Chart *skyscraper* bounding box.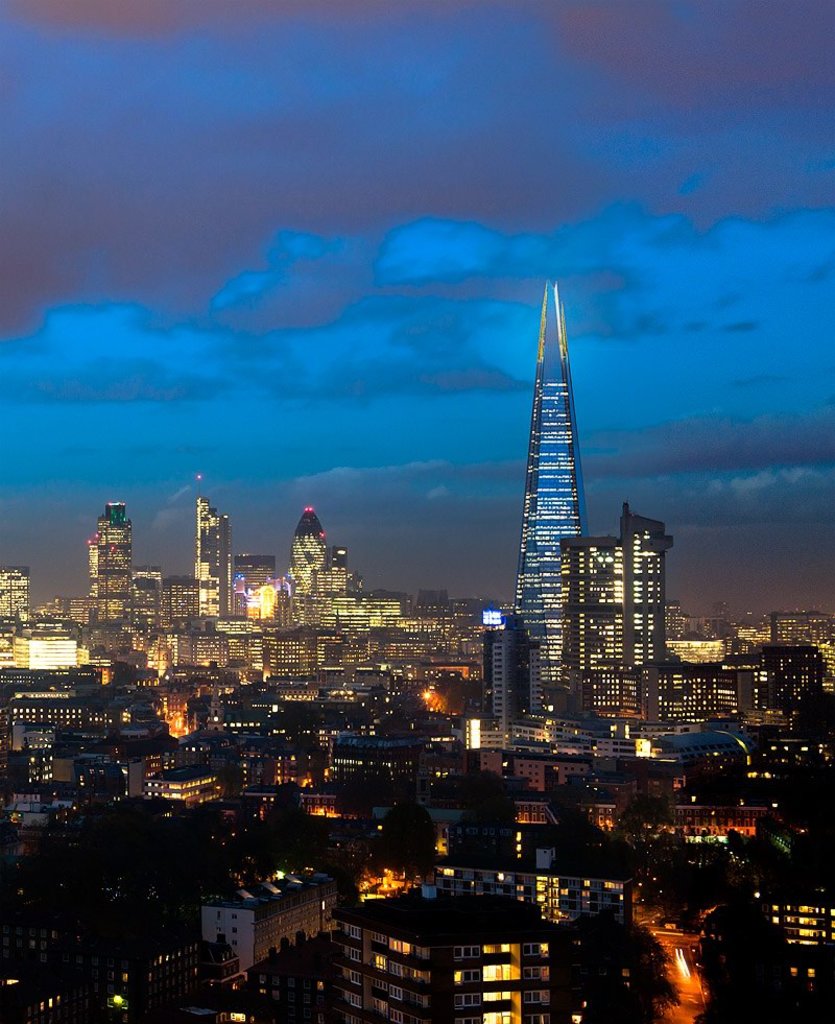
Charted: [192,494,238,618].
